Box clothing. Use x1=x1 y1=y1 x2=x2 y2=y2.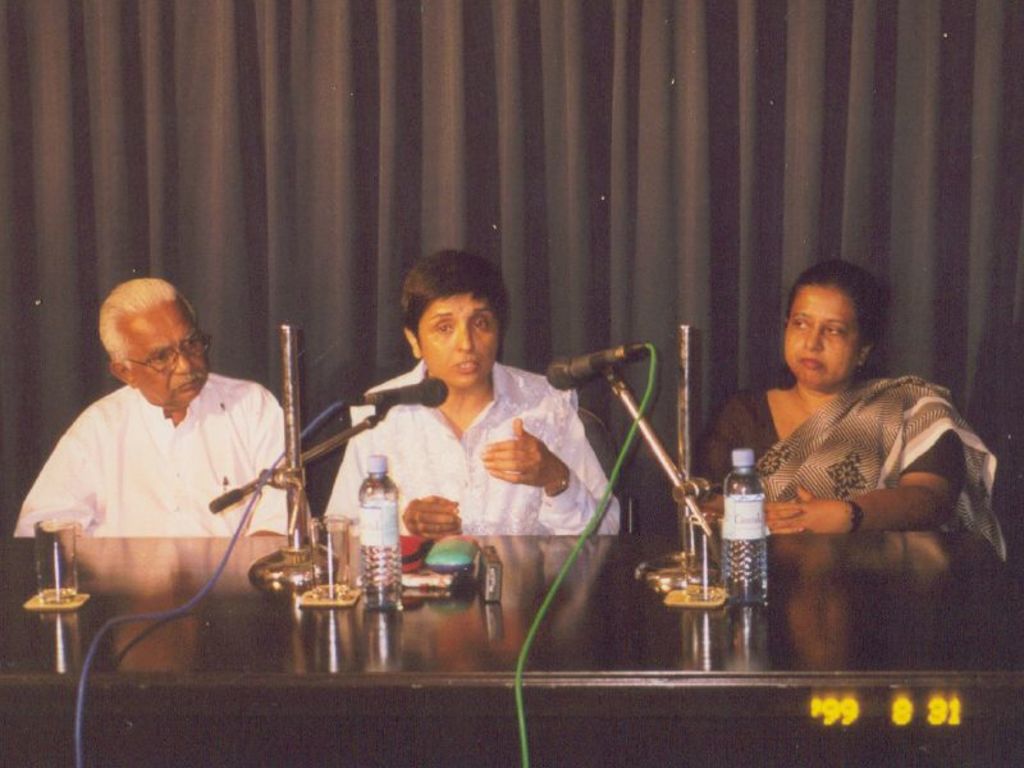
x1=326 y1=362 x2=631 y2=543.
